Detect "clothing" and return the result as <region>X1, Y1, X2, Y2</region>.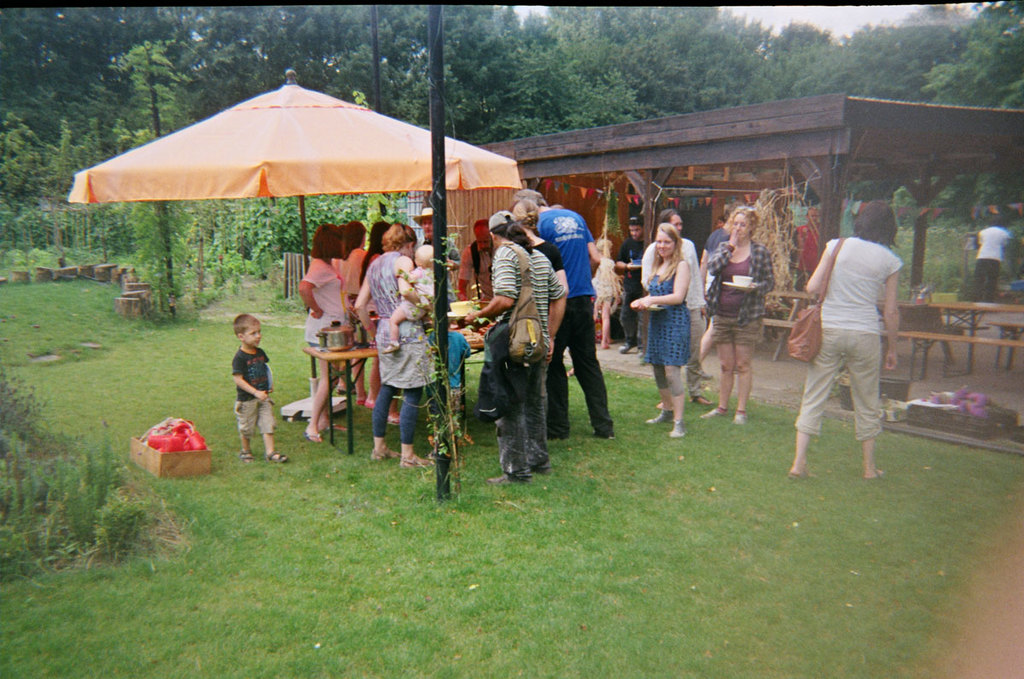
<region>796, 220, 823, 279</region>.
